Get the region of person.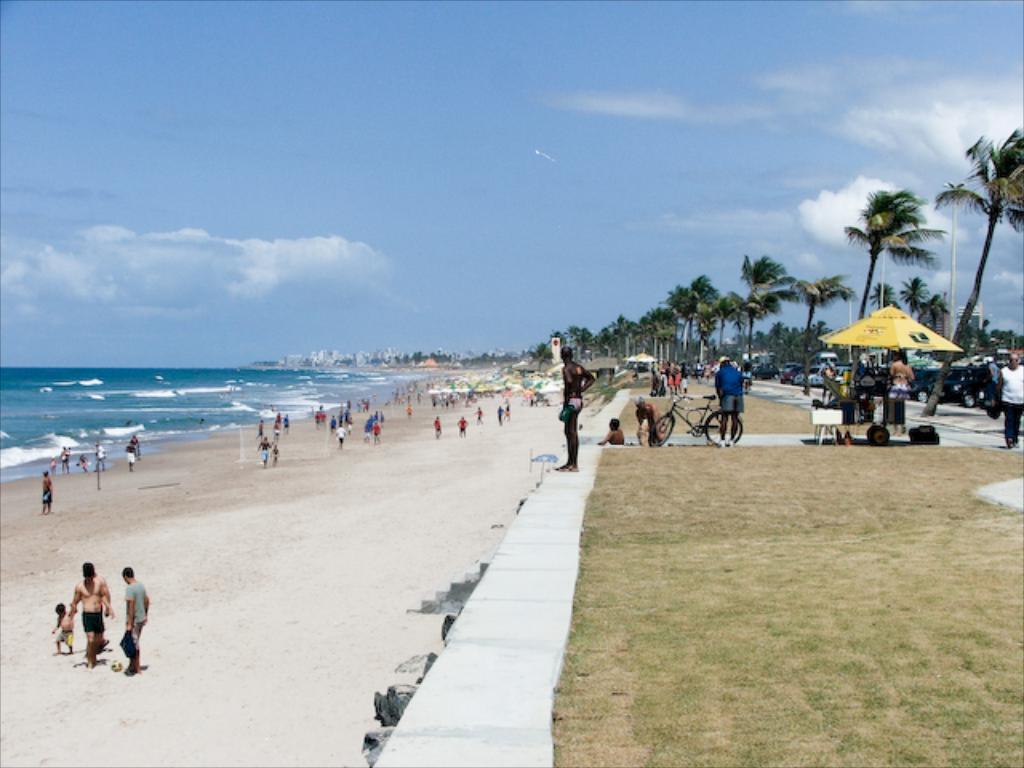
bbox(122, 446, 133, 469).
